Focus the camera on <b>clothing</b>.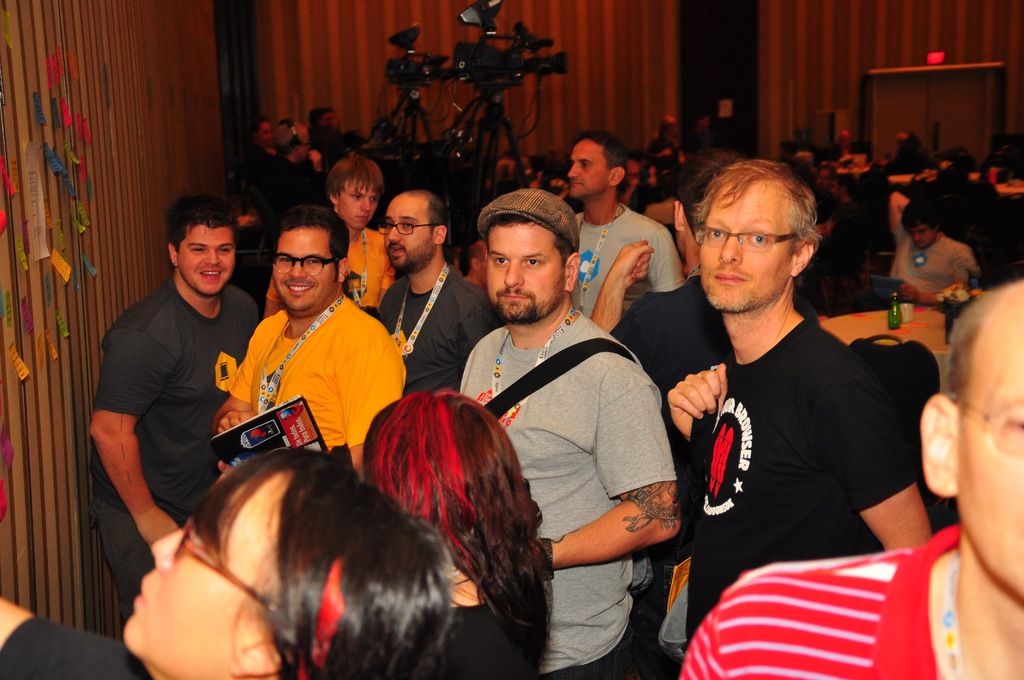
Focus region: <box>227,295,408,453</box>.
